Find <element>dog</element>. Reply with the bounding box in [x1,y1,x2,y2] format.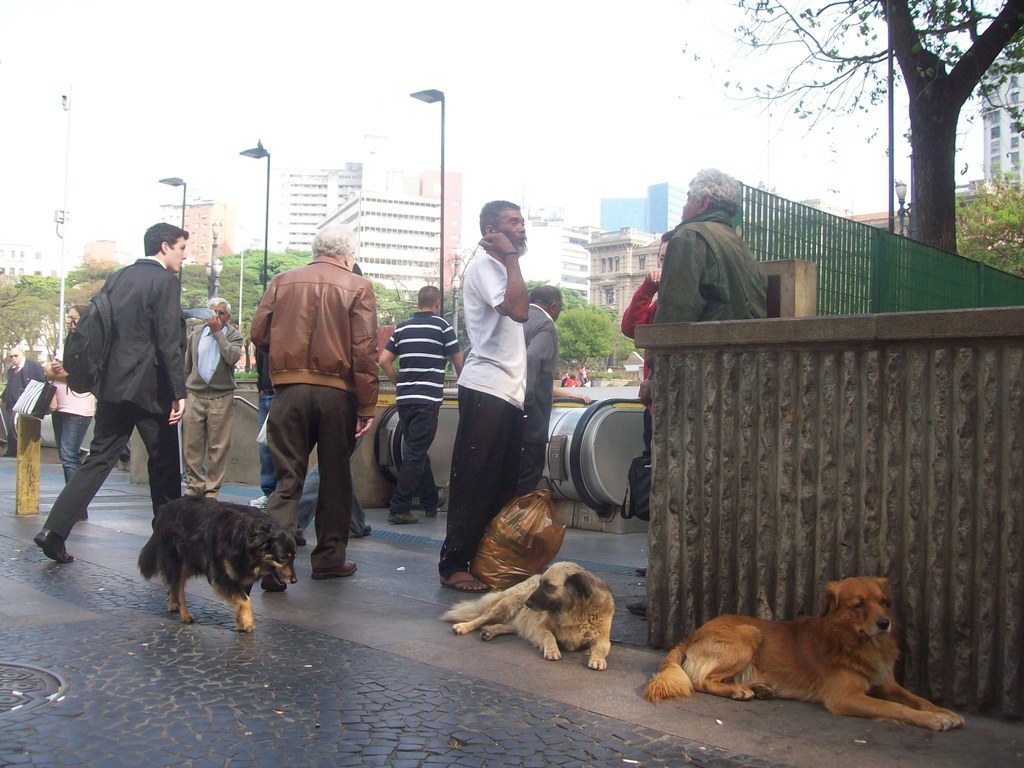
[131,491,297,639].
